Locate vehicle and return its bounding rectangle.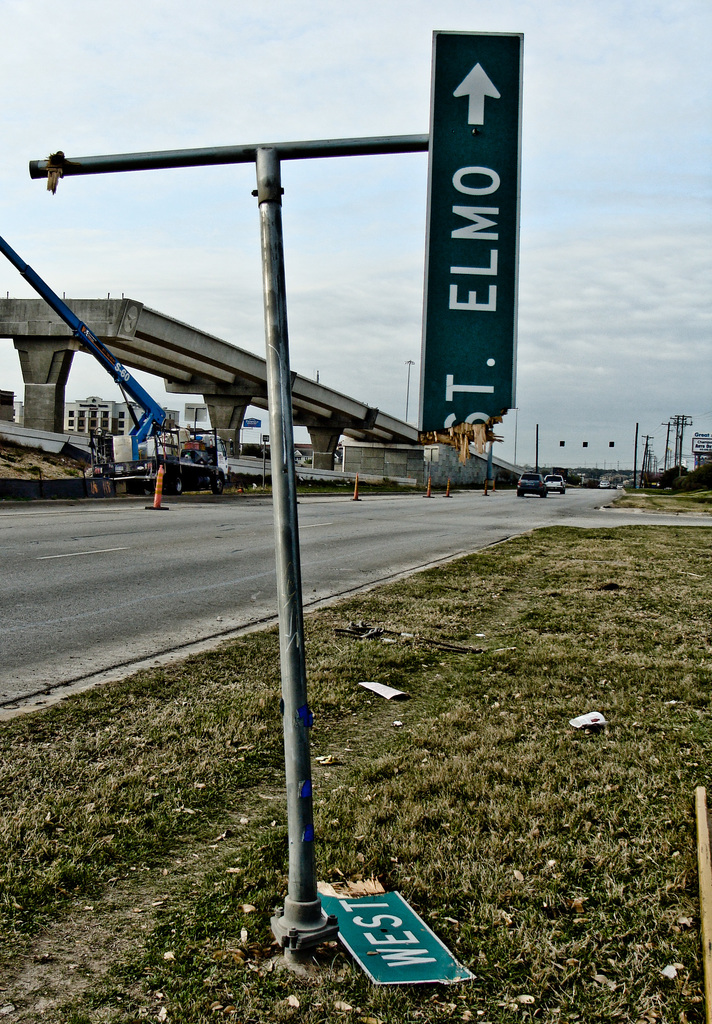
514,474,547,500.
